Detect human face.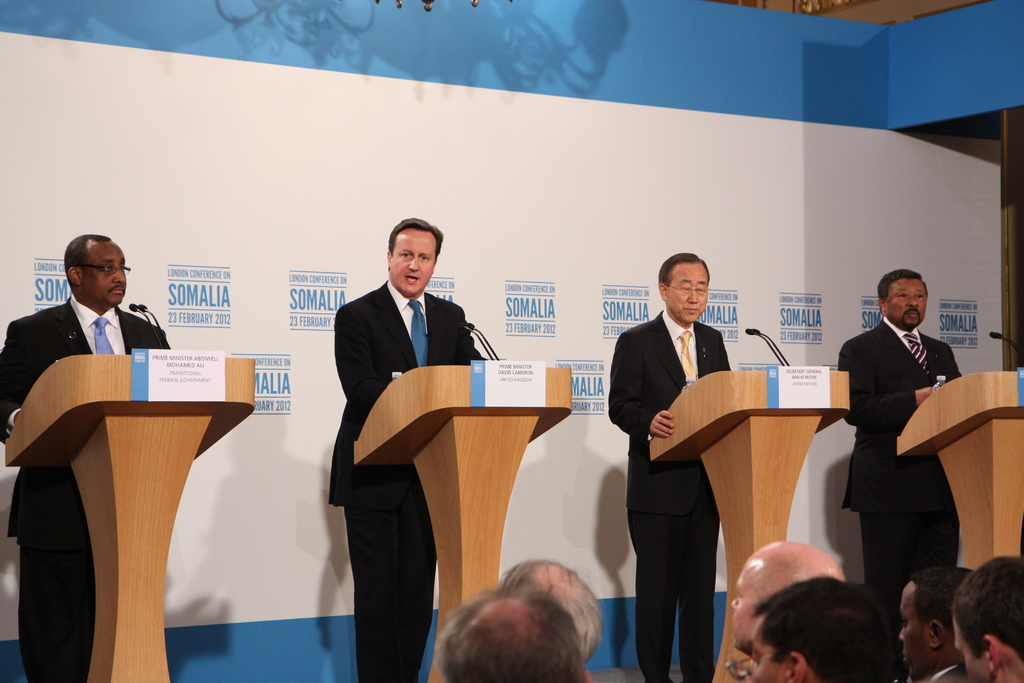
Detected at box=[387, 229, 435, 295].
